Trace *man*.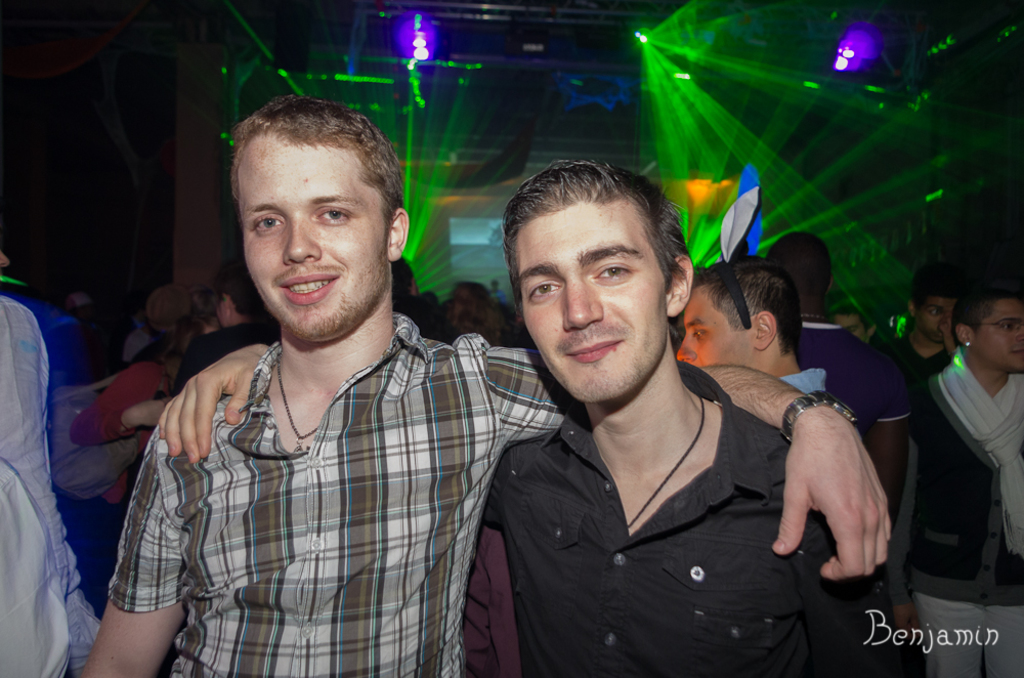
Traced to 907,279,1023,677.
